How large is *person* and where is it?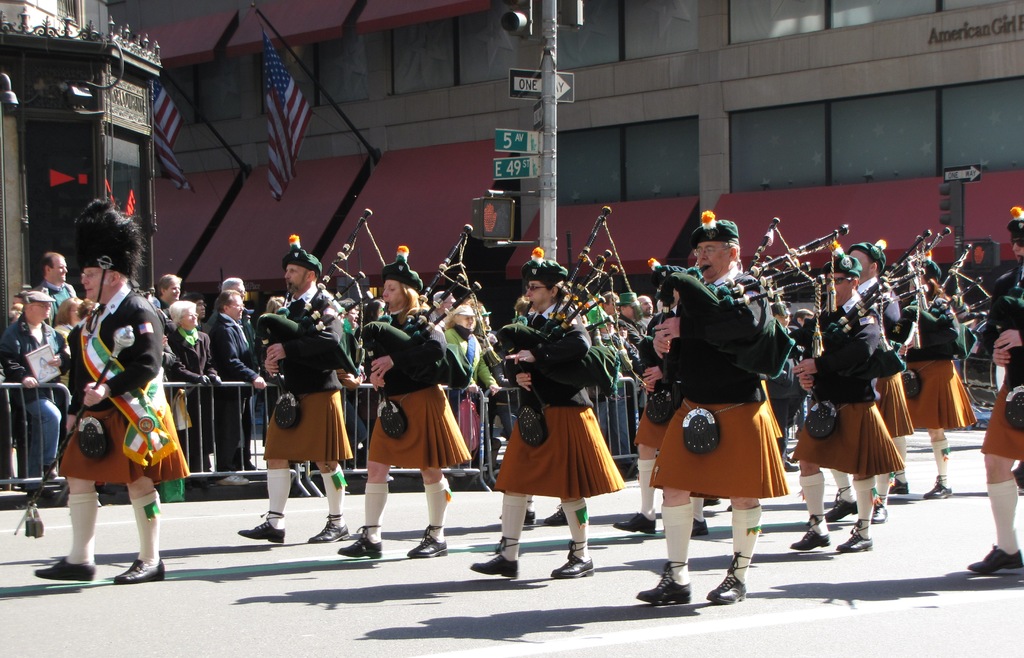
Bounding box: x1=66 y1=243 x2=172 y2=586.
